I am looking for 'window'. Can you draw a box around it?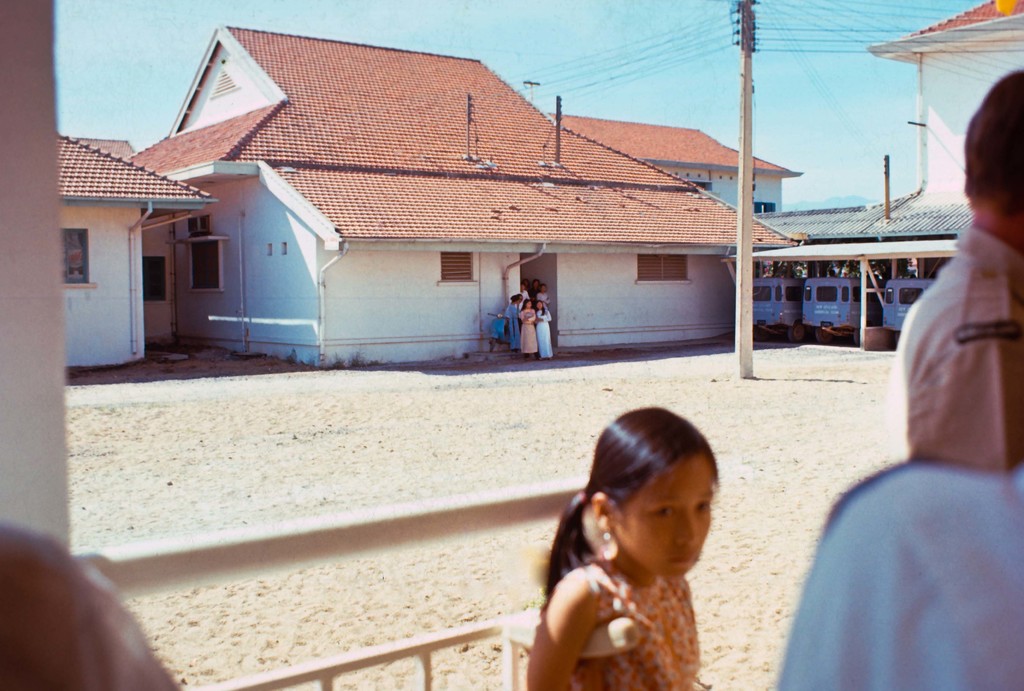
Sure, the bounding box is <region>193, 237, 218, 288</region>.
